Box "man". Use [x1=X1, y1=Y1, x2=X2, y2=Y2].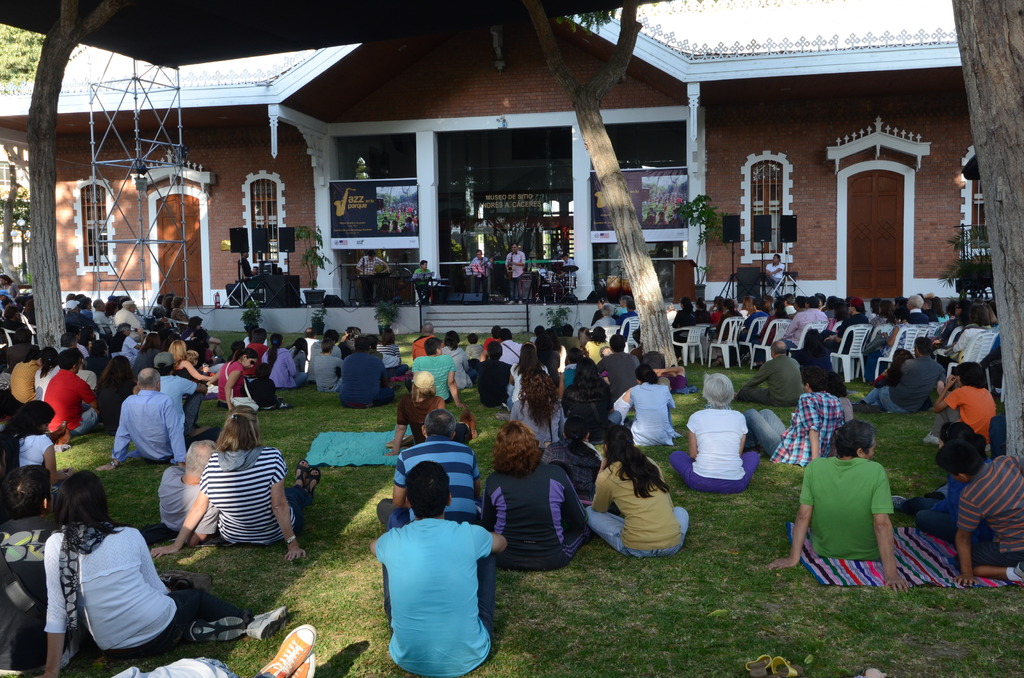
[x1=371, y1=459, x2=508, y2=675].
